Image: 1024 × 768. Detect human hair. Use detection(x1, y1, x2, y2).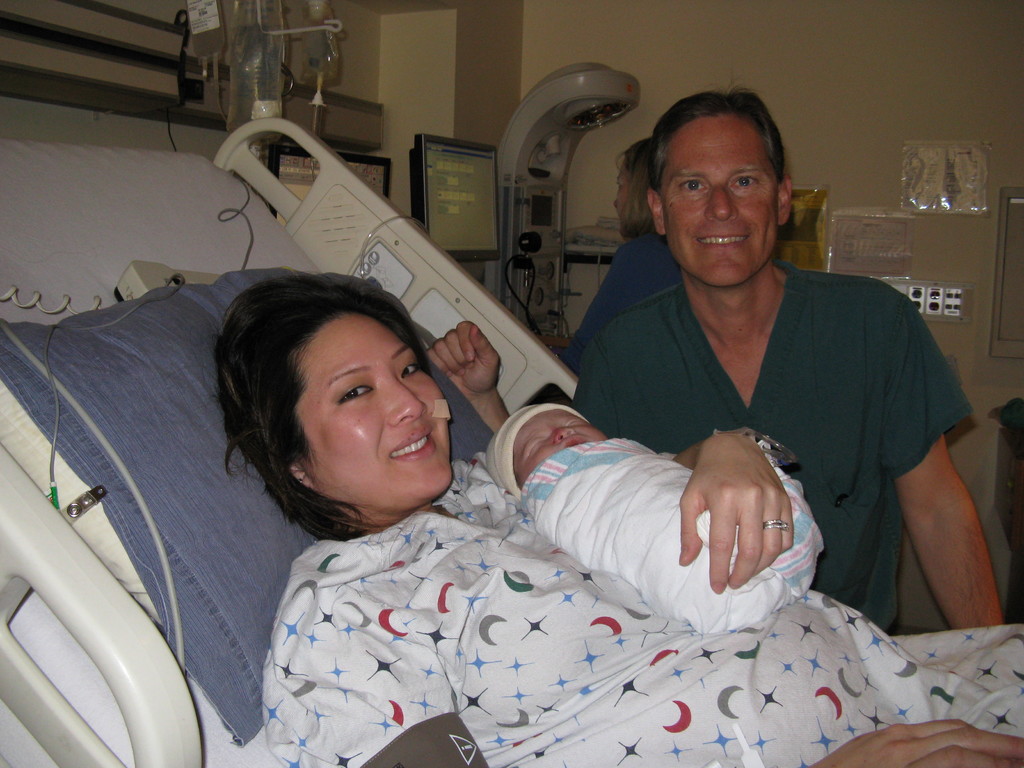
detection(616, 140, 656, 244).
